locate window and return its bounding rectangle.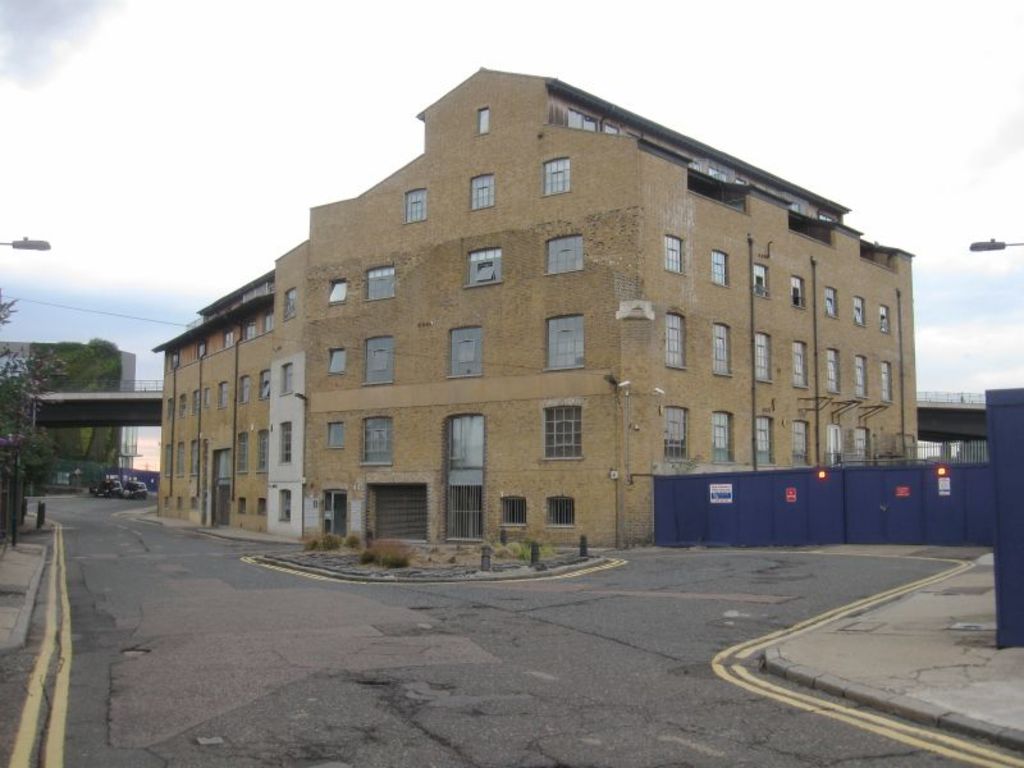
215,379,232,410.
